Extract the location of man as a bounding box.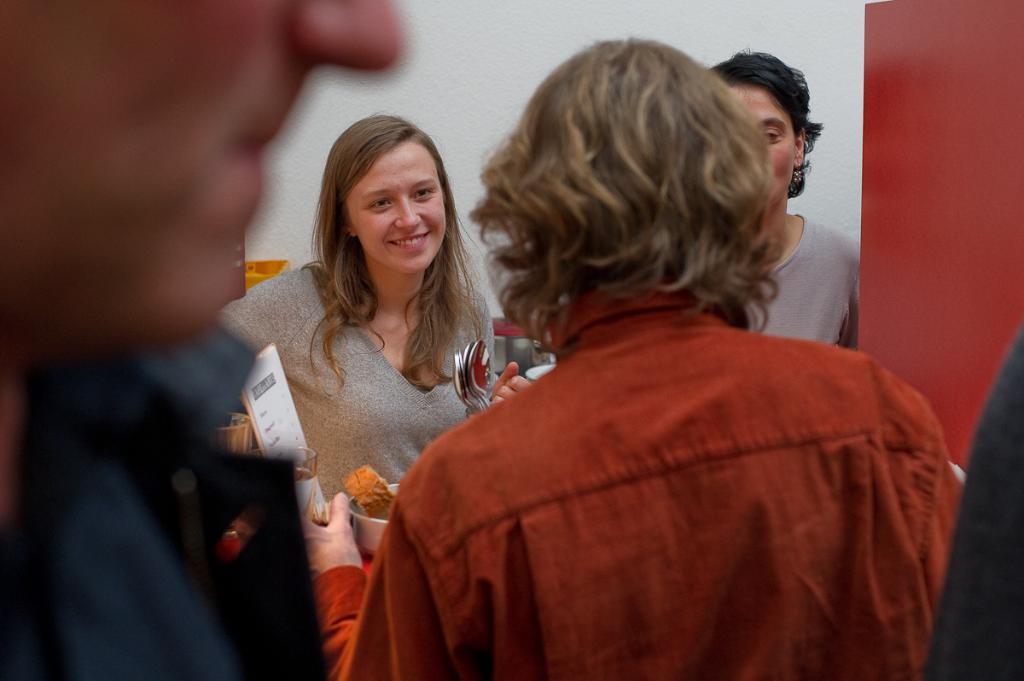
{"x1": 0, "y1": 0, "x2": 404, "y2": 680}.
